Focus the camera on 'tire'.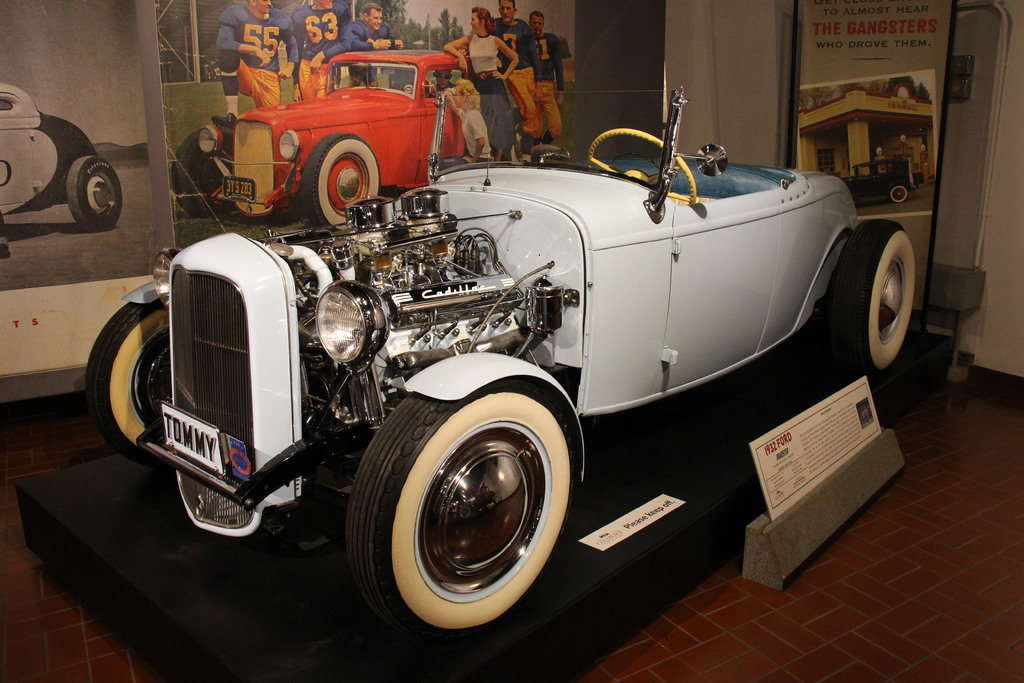
Focus region: <box>299,134,381,231</box>.
